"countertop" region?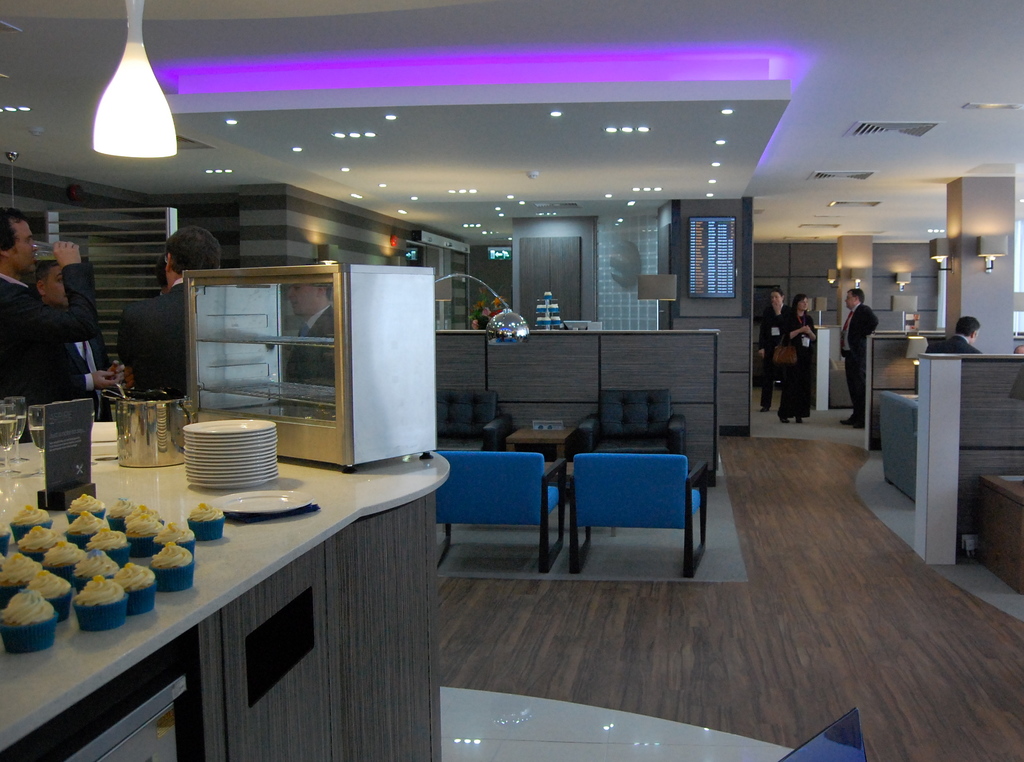
left=0, top=410, right=454, bottom=754
